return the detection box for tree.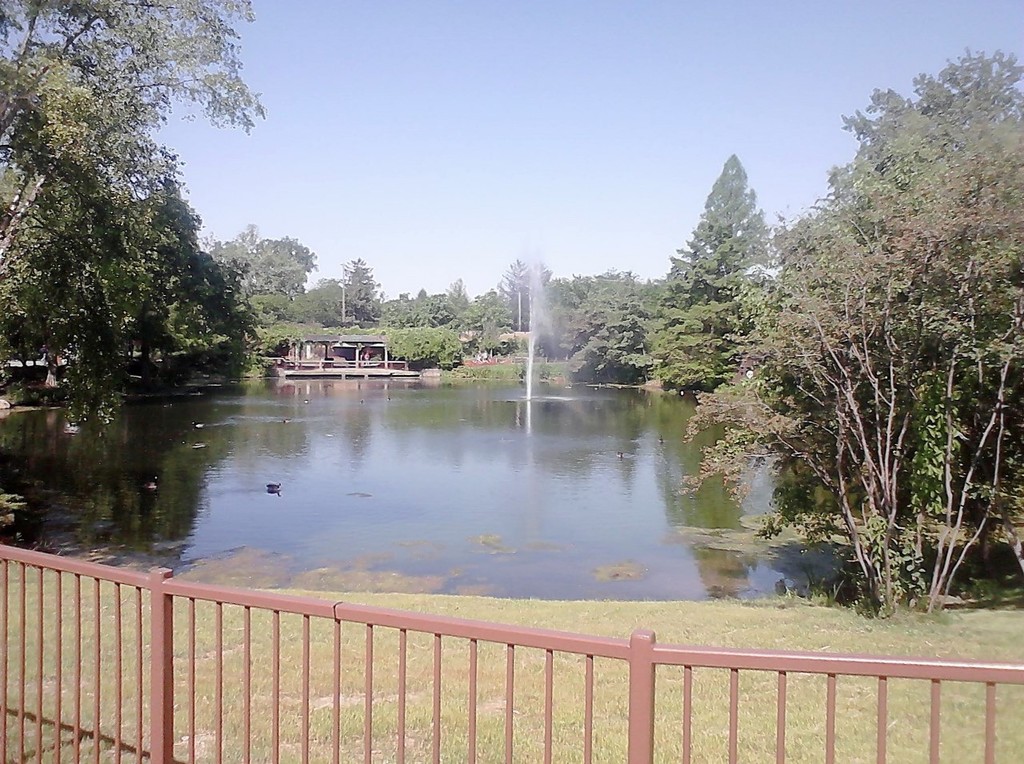
<box>295,254,434,332</box>.
